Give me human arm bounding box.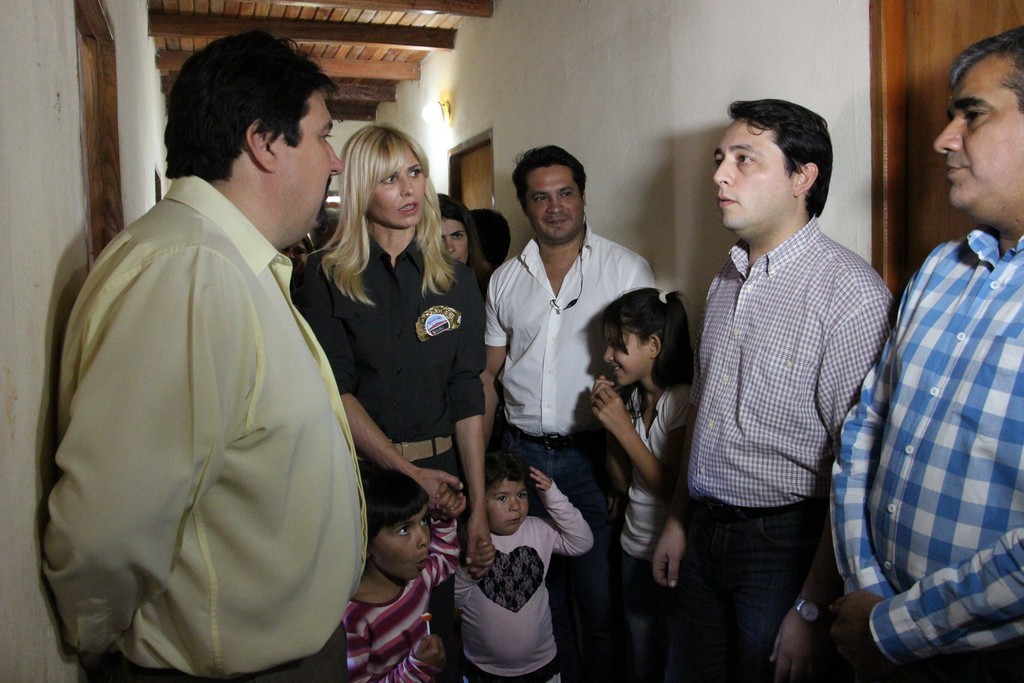
select_region(753, 284, 903, 671).
